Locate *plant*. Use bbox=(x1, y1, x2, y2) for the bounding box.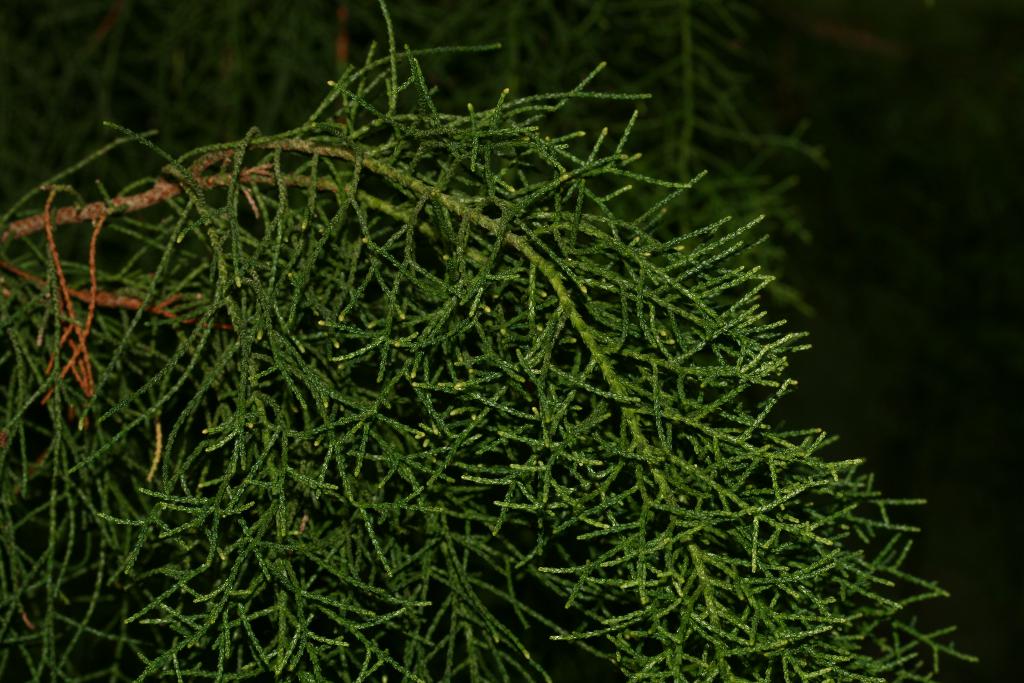
bbox=(0, 1, 976, 682).
